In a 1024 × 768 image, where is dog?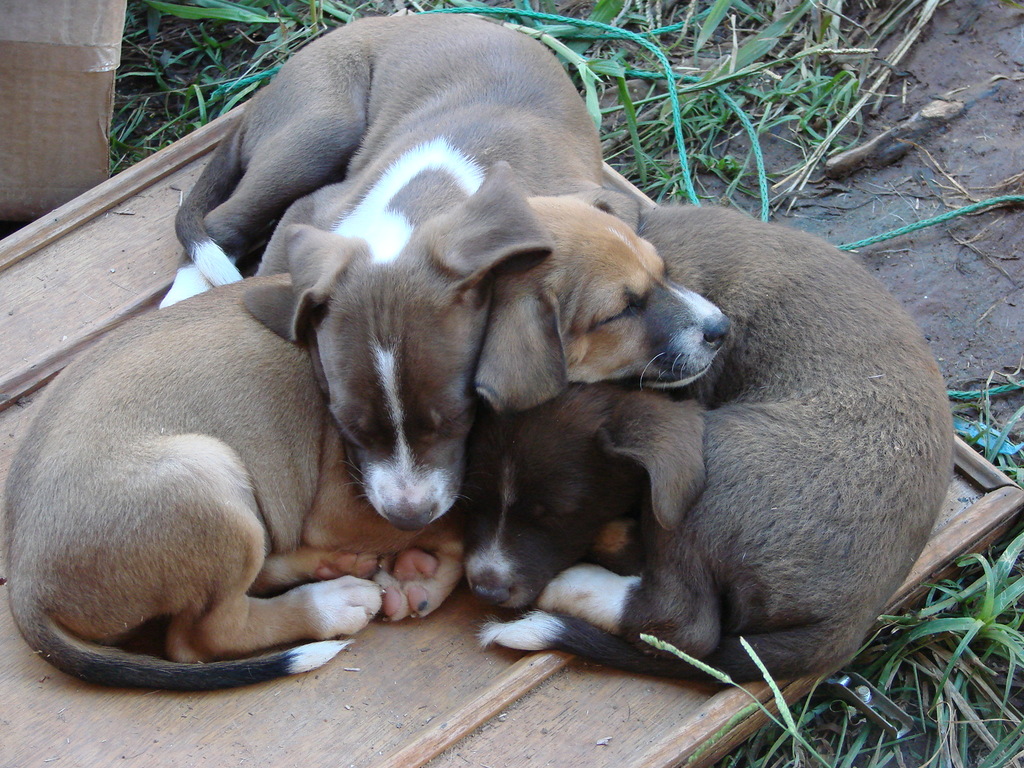
<region>446, 202, 954, 689</region>.
